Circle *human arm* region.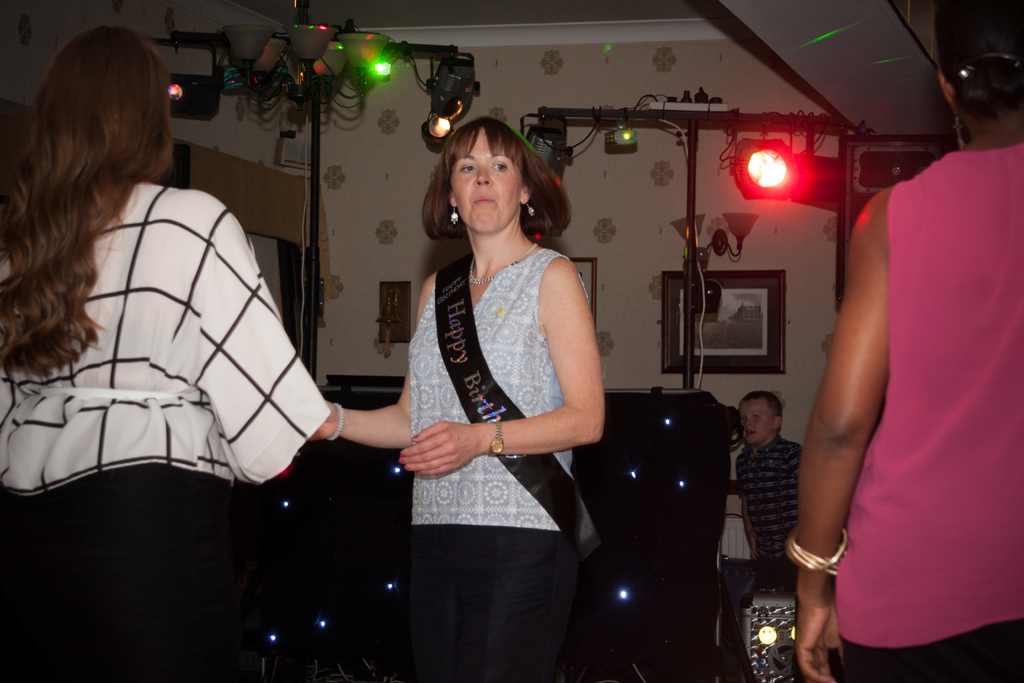
Region: crop(738, 491, 757, 565).
